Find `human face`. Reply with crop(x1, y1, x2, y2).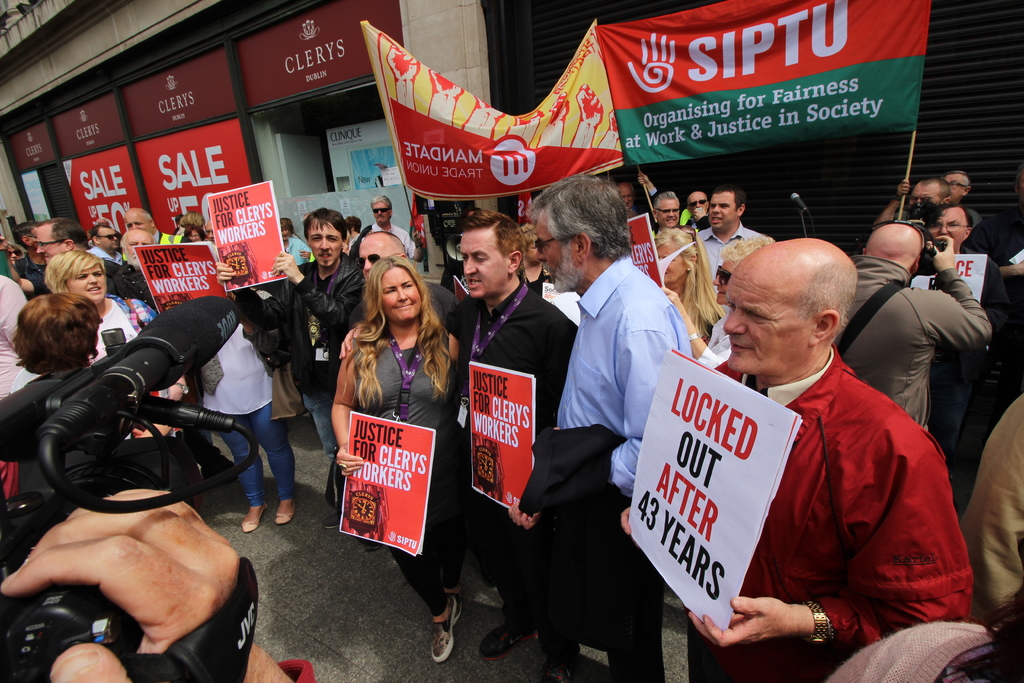
crop(721, 259, 810, 370).
